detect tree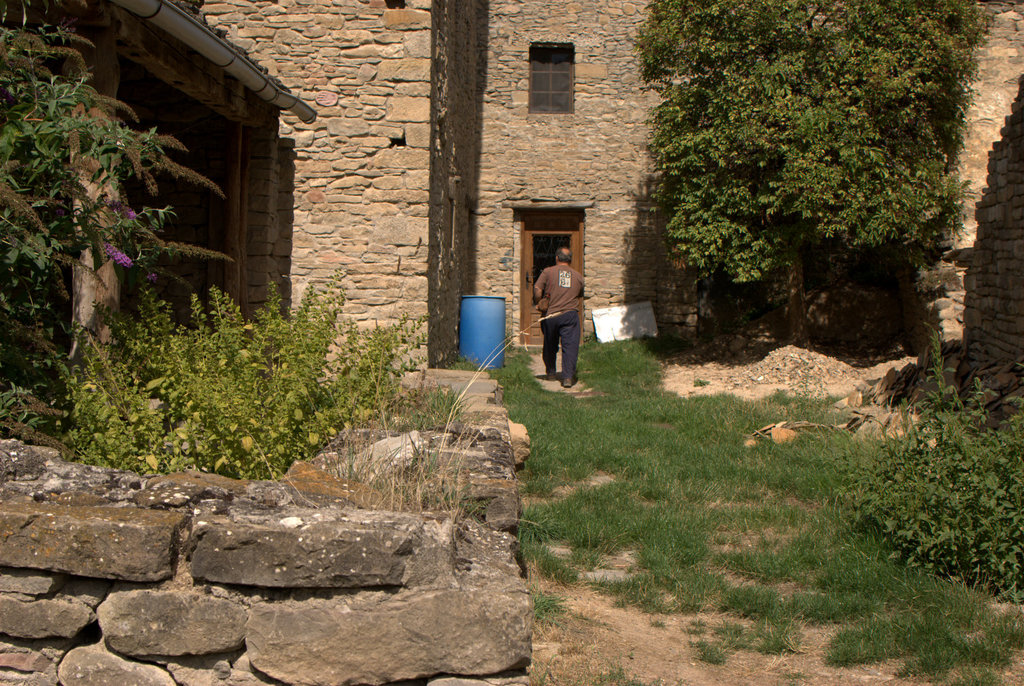
0,0,236,441
